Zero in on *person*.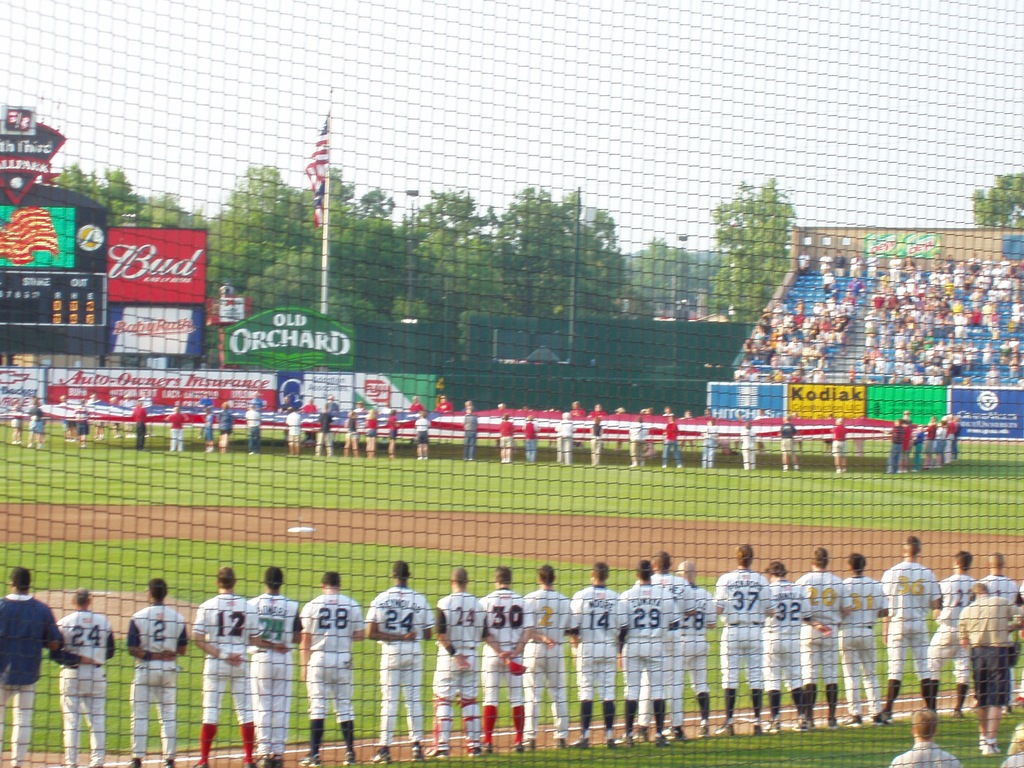
Zeroed in: {"left": 287, "top": 399, "right": 304, "bottom": 451}.
